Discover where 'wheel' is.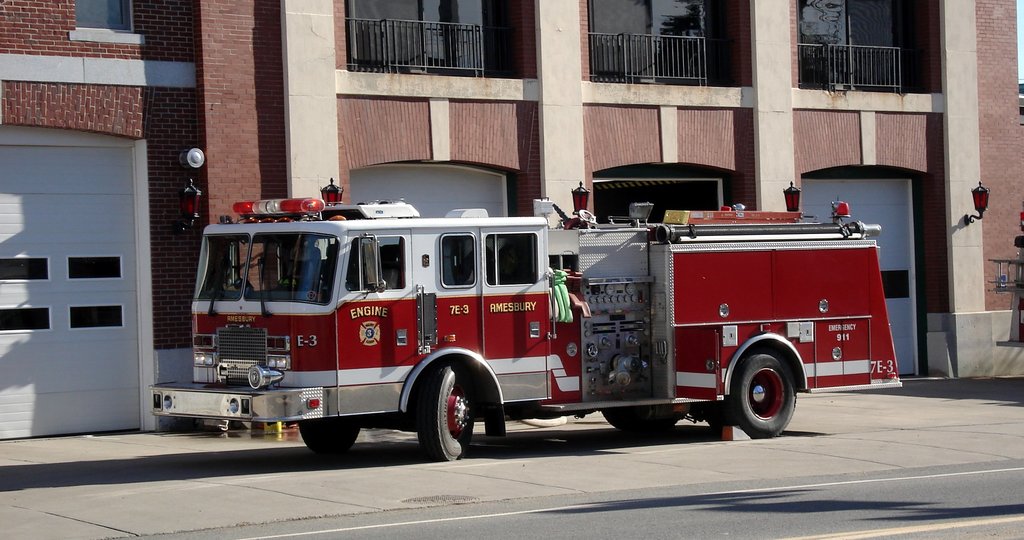
Discovered at x1=597 y1=409 x2=680 y2=439.
